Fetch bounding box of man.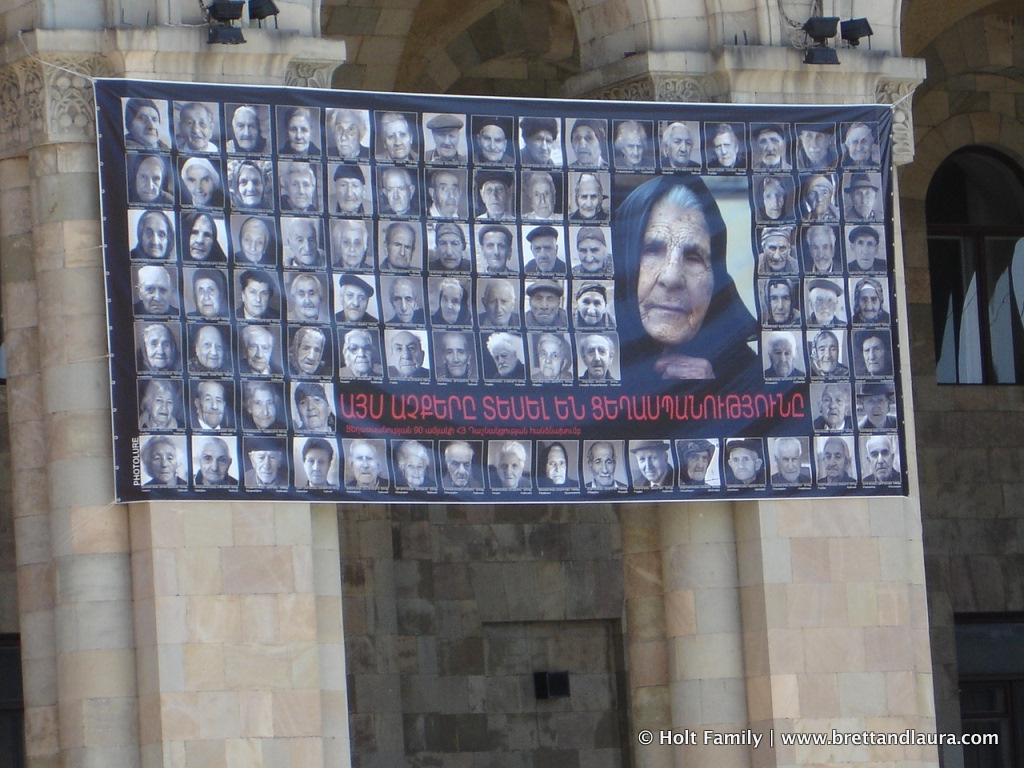
Bbox: bbox=[846, 167, 883, 223].
